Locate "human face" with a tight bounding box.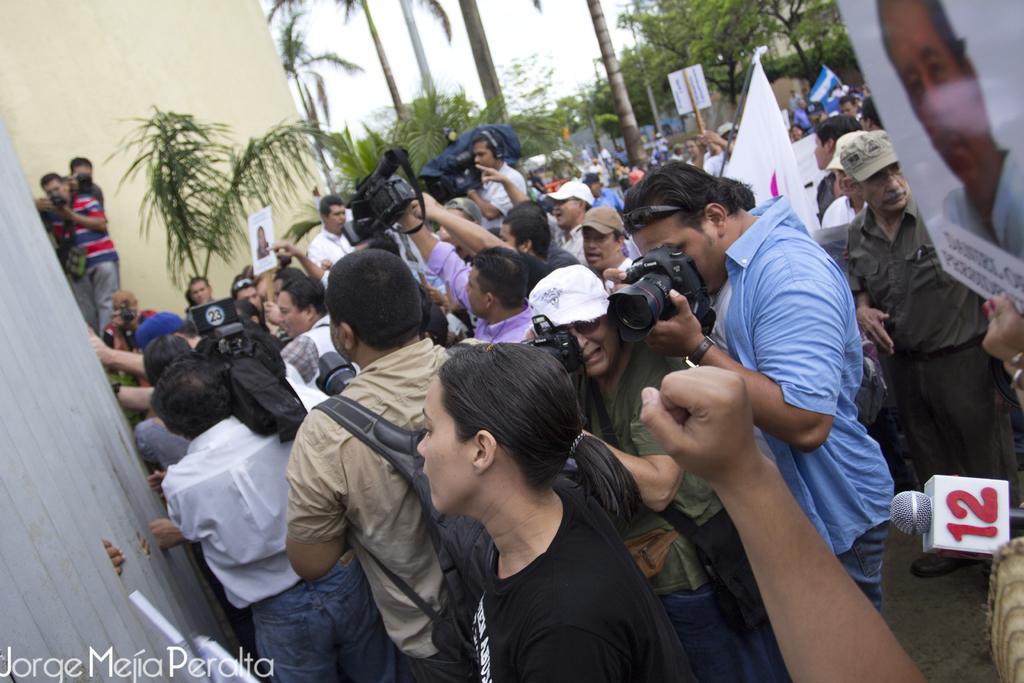
559,320,620,378.
